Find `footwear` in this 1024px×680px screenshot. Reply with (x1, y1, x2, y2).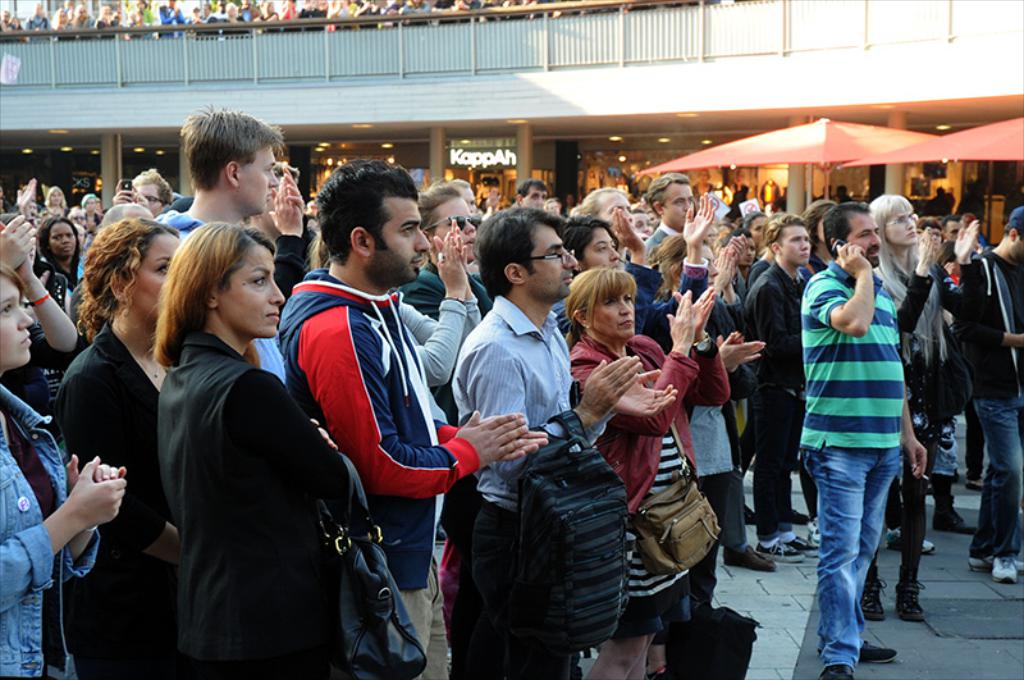
(970, 548, 1023, 574).
